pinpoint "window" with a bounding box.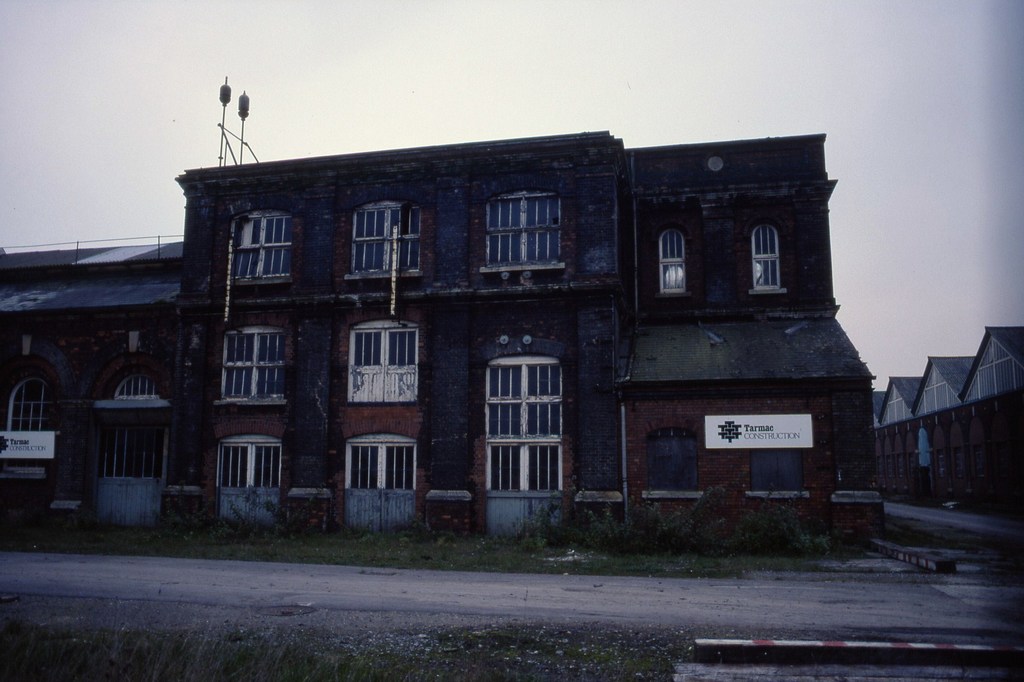
BBox(348, 313, 422, 404).
